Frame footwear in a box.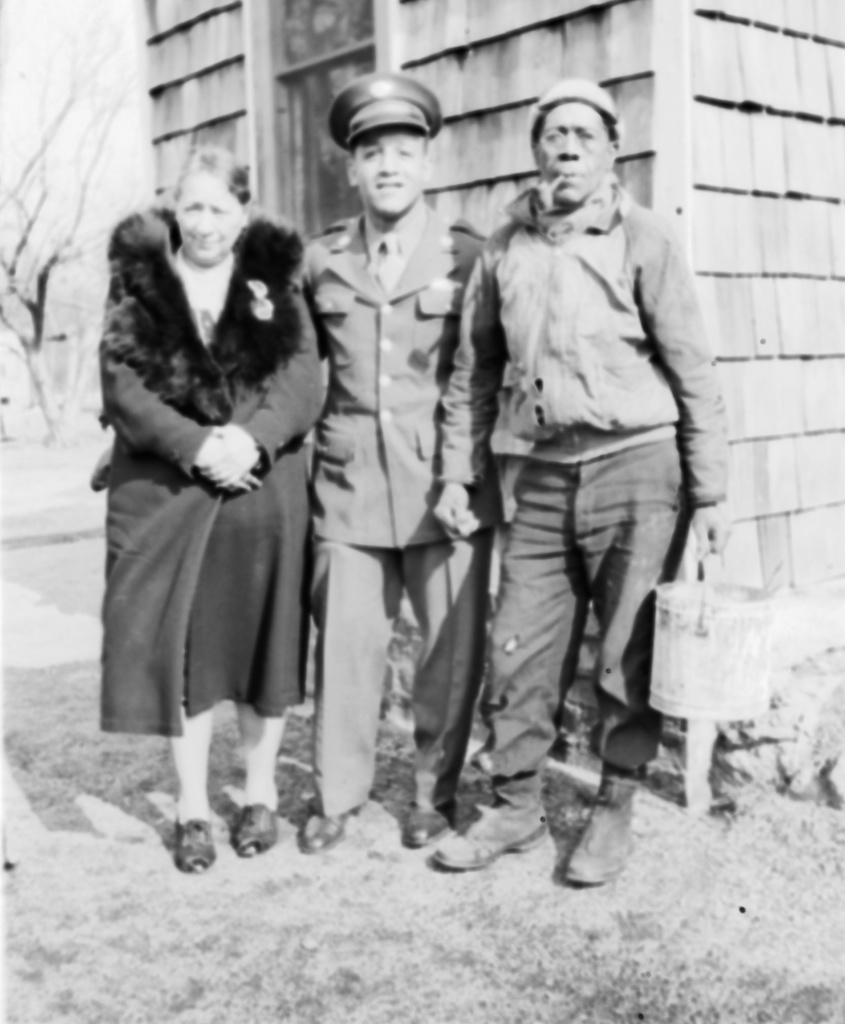
(left=170, top=816, right=209, bottom=875).
